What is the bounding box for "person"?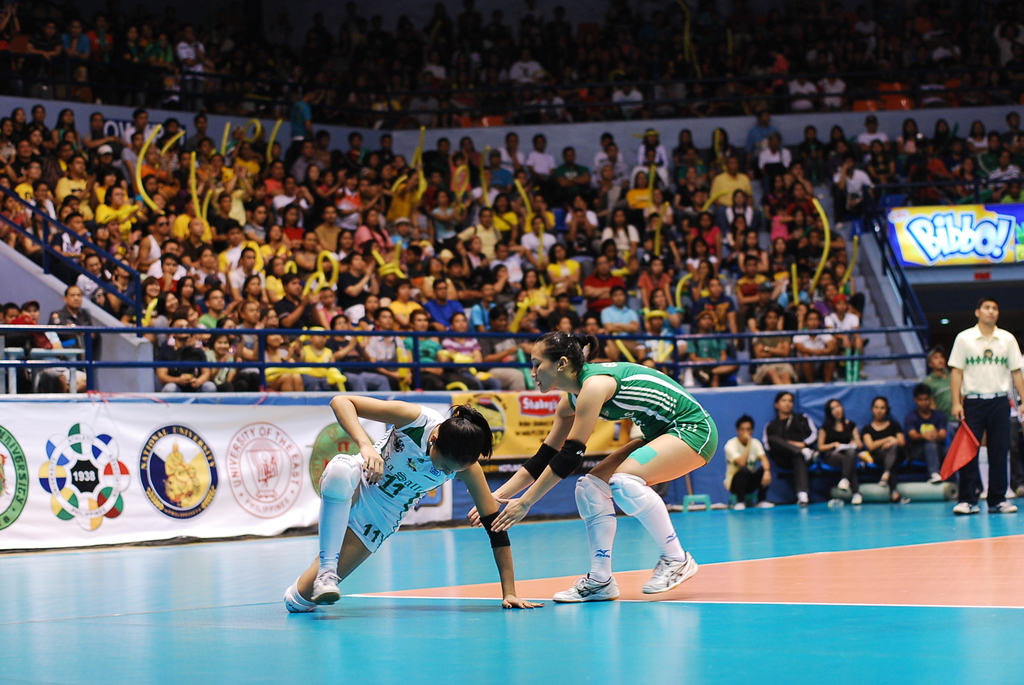
crop(680, 148, 709, 178).
